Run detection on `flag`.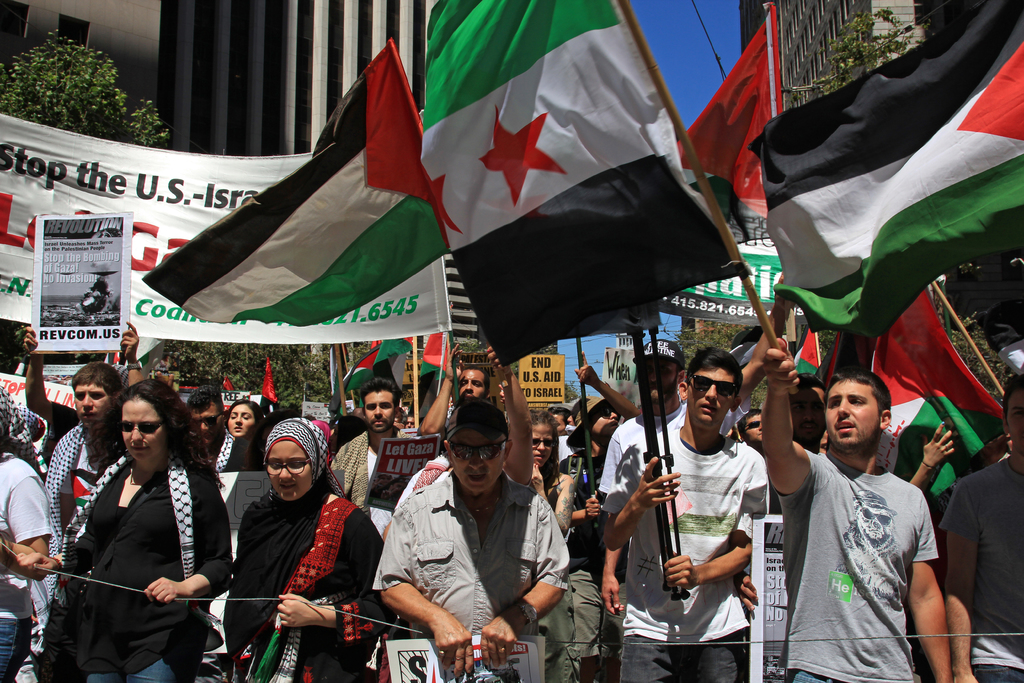
Result: x1=675 y1=0 x2=777 y2=214.
